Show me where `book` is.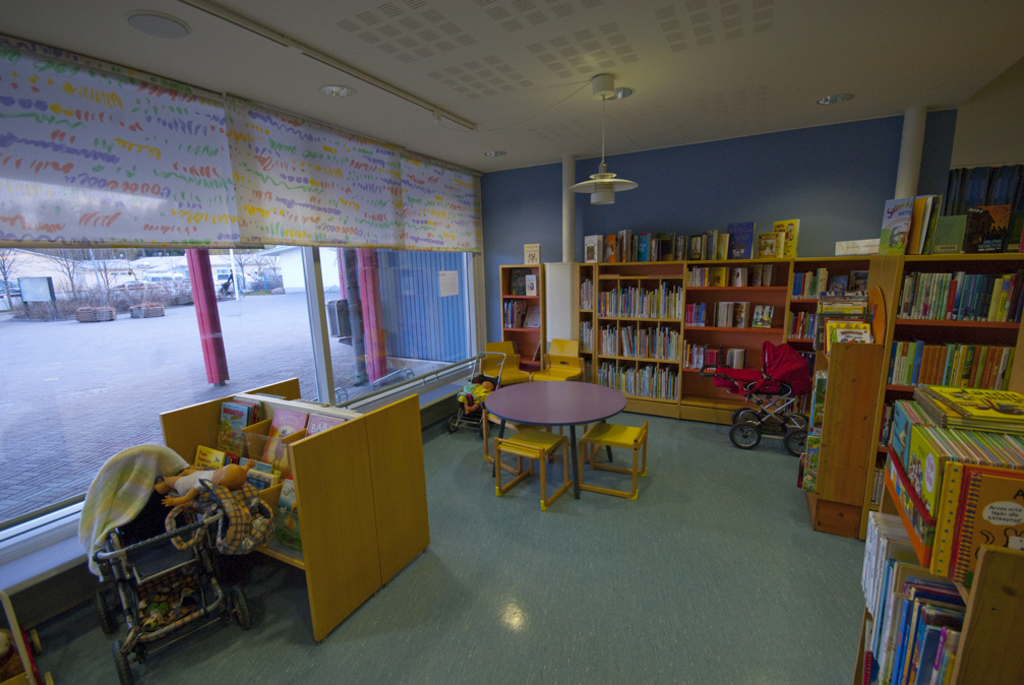
`book` is at [922,381,1020,427].
